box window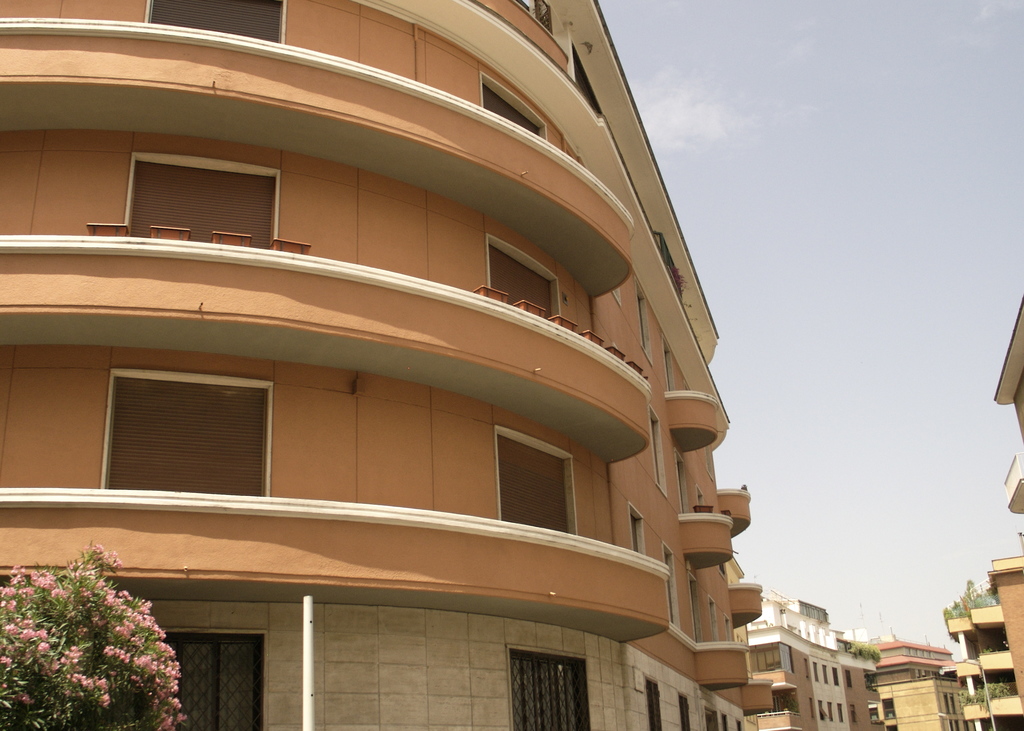
locate(828, 663, 837, 687)
